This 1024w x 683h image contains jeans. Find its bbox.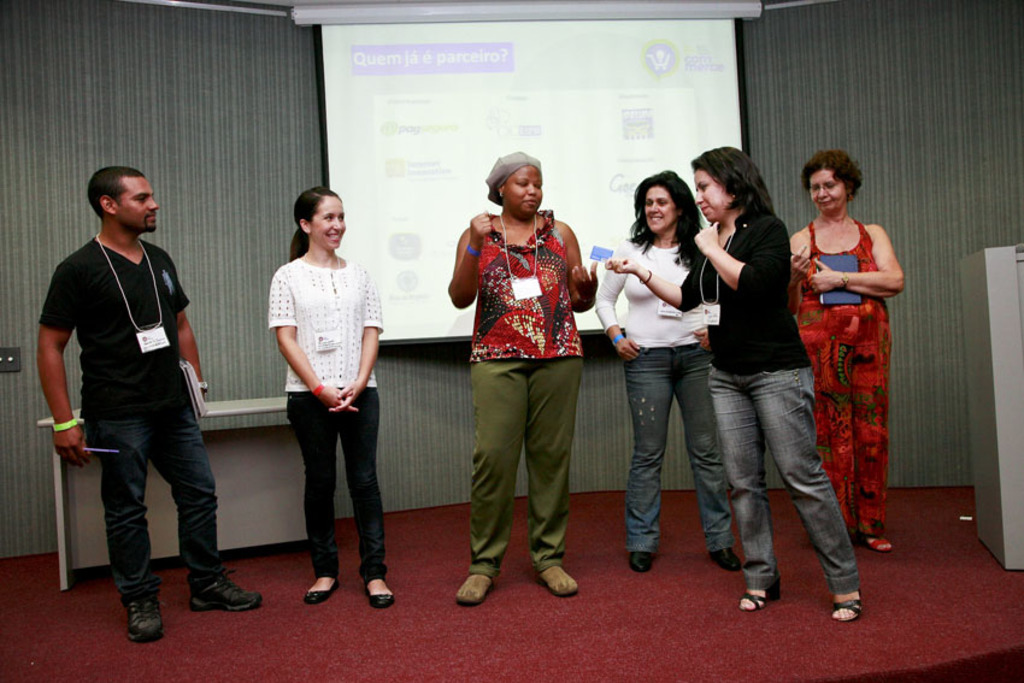
[628,341,734,561].
